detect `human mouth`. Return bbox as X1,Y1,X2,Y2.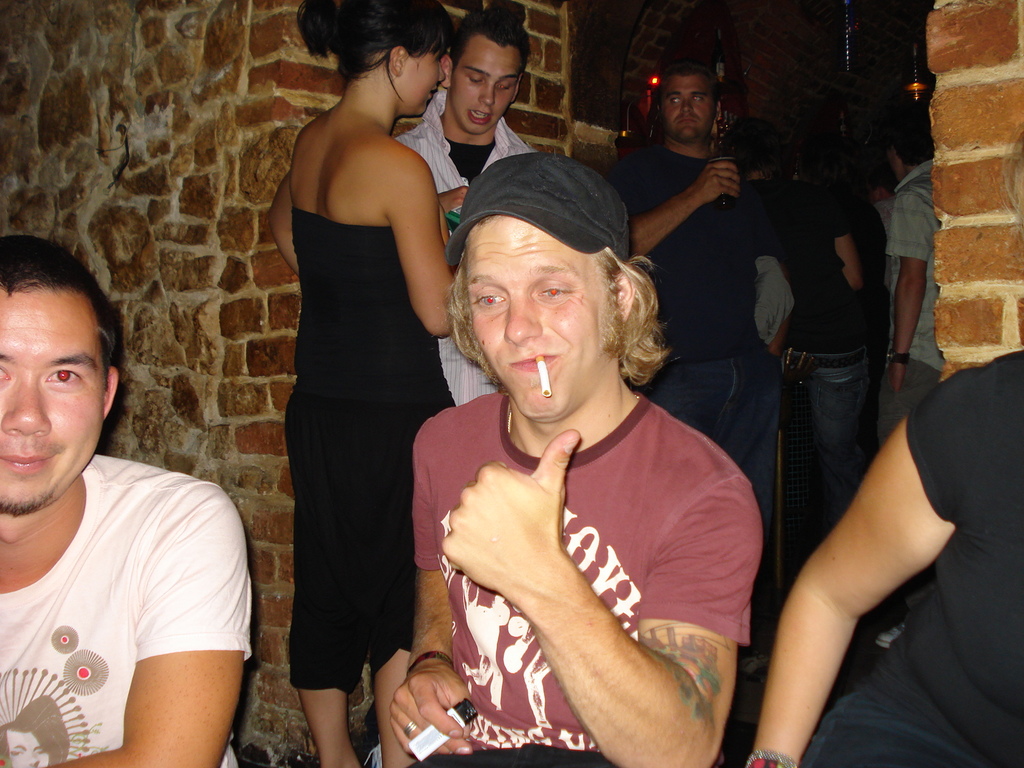
467,108,491,130.
